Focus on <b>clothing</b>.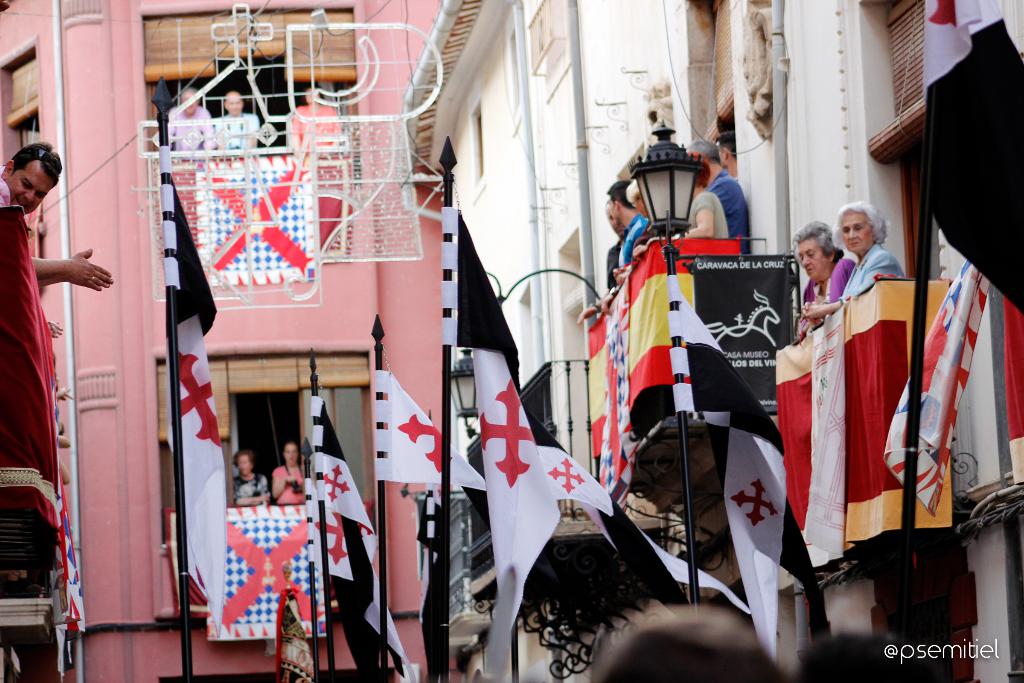
Focused at 614:217:647:263.
